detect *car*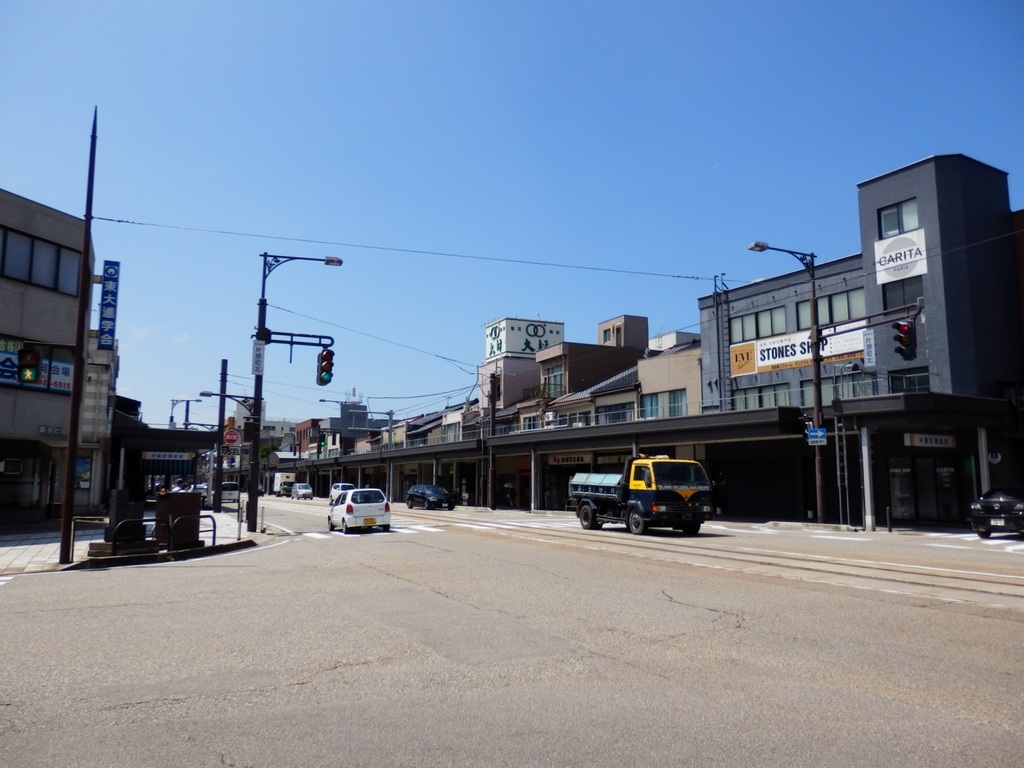
(326, 485, 393, 538)
